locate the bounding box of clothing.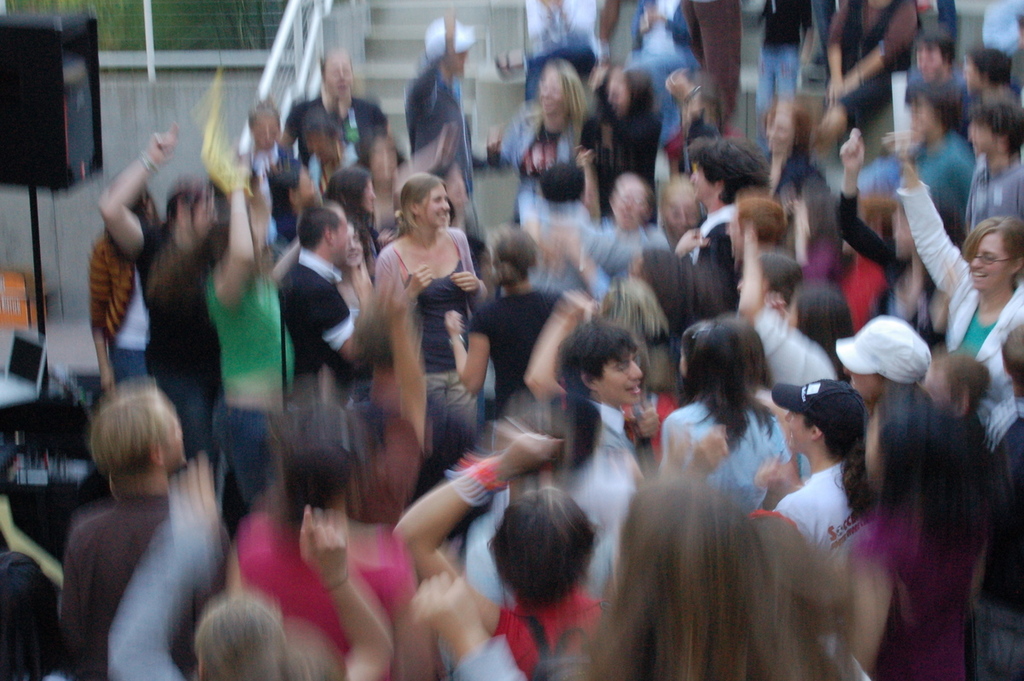
Bounding box: 499:110:591:213.
